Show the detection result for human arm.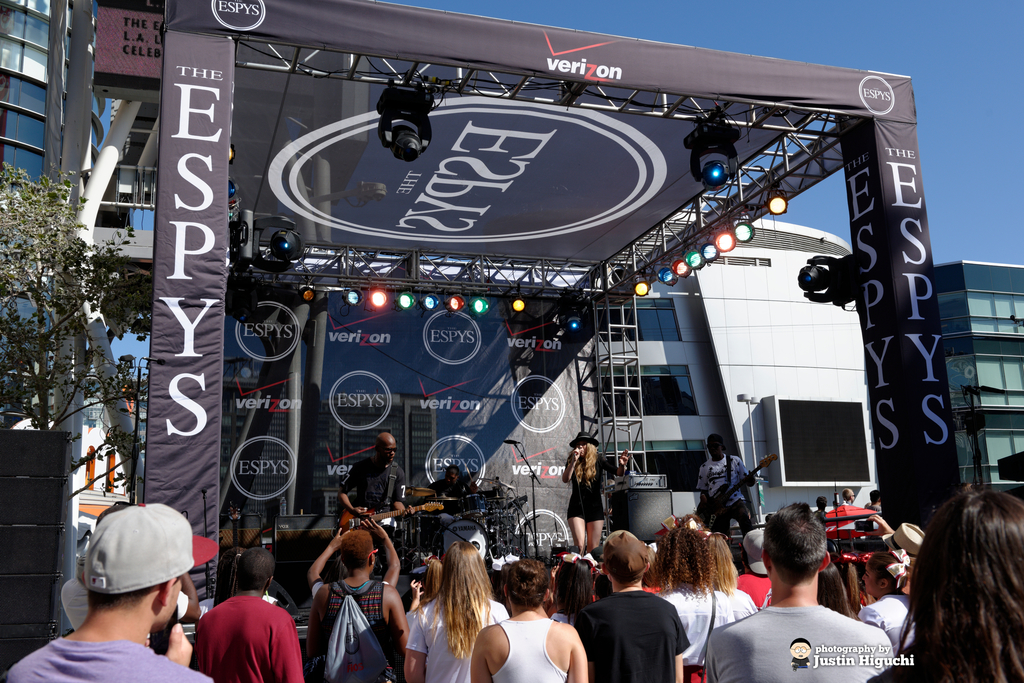
rect(862, 514, 896, 538).
